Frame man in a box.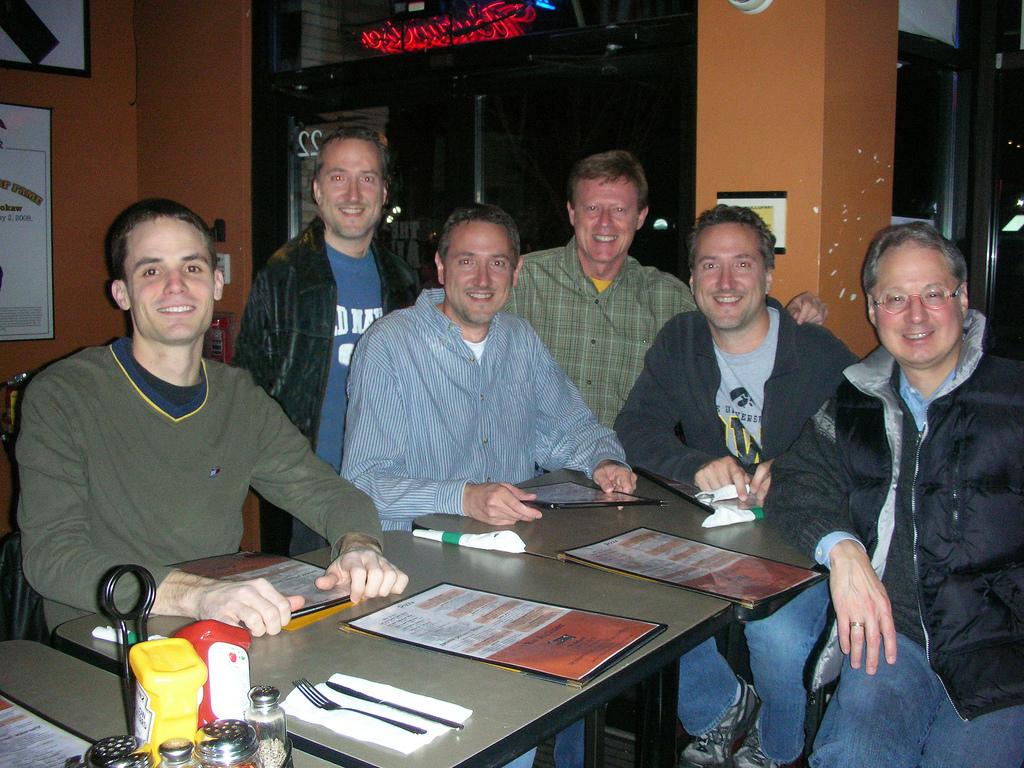
region(504, 145, 705, 442).
